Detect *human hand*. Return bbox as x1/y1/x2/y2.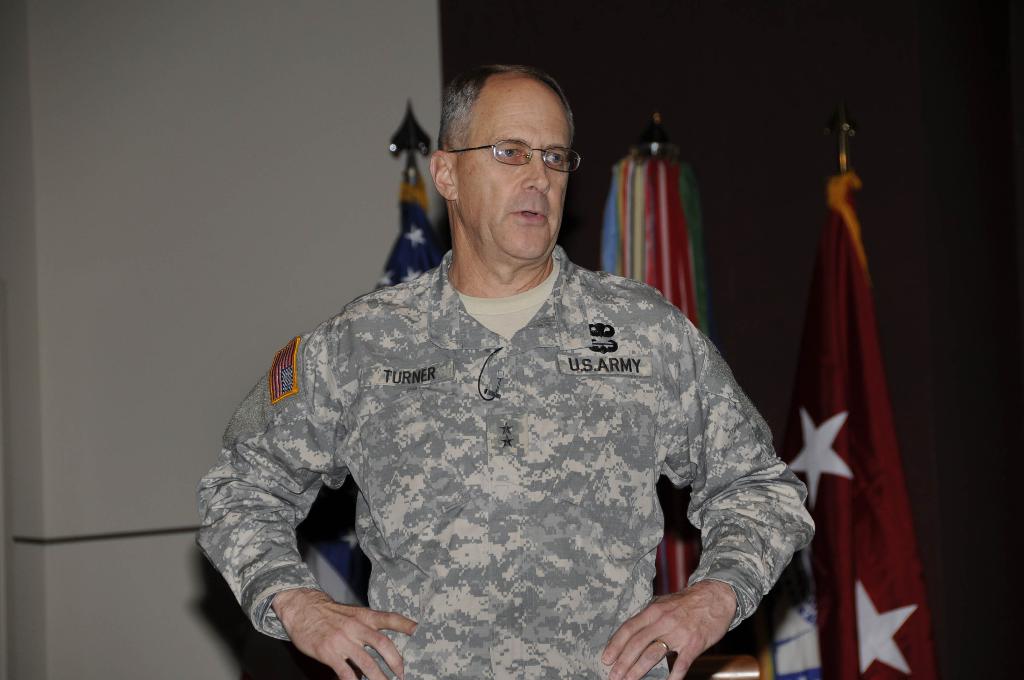
627/569/765/672.
